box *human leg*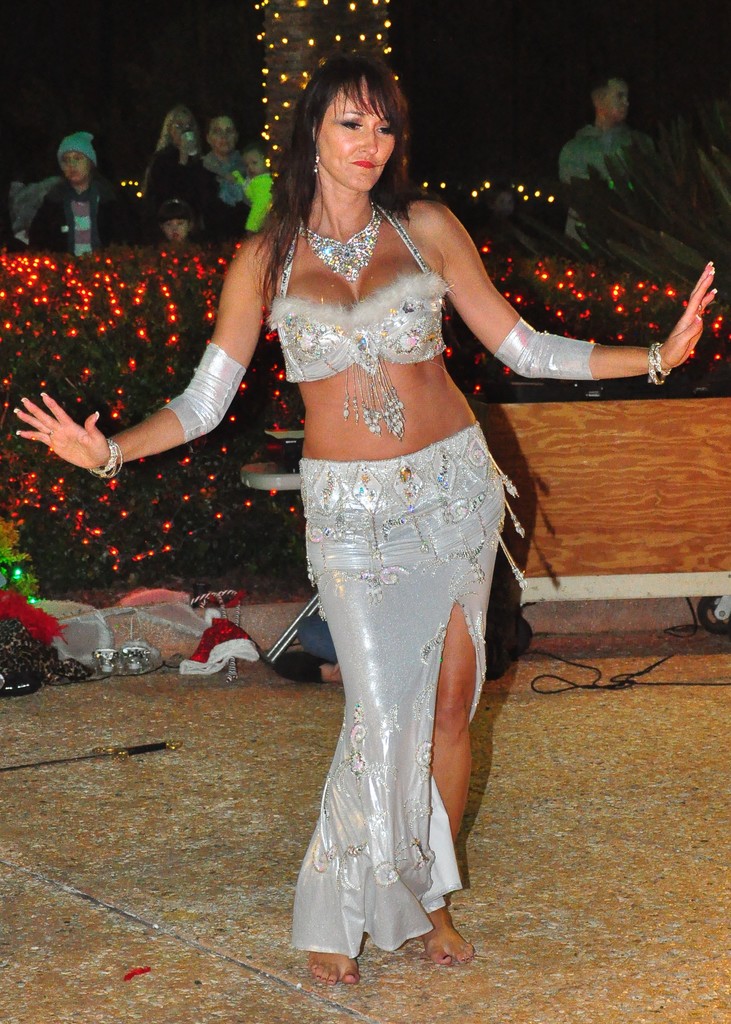
(x1=416, y1=436, x2=504, y2=961)
